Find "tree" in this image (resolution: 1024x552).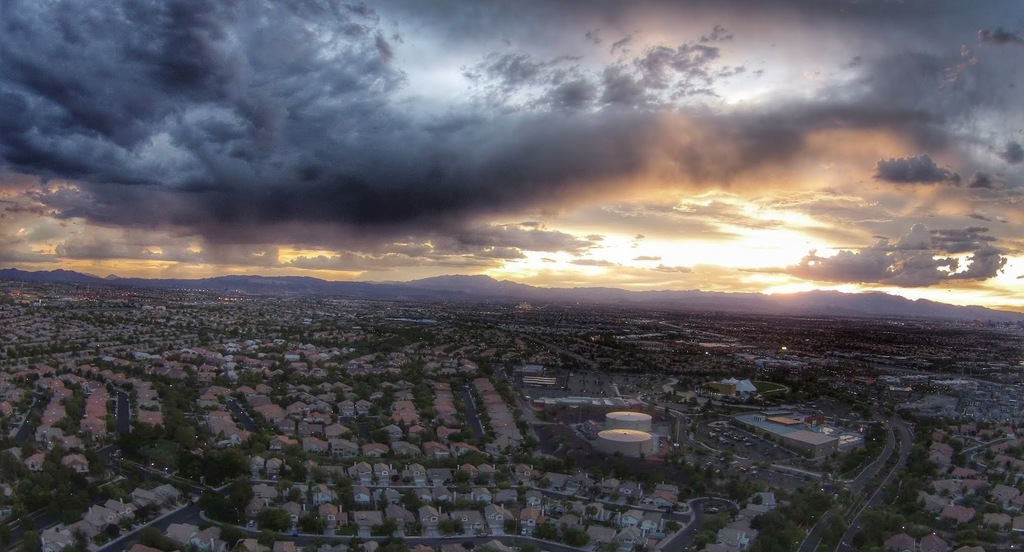
left=412, top=421, right=415, bottom=423.
